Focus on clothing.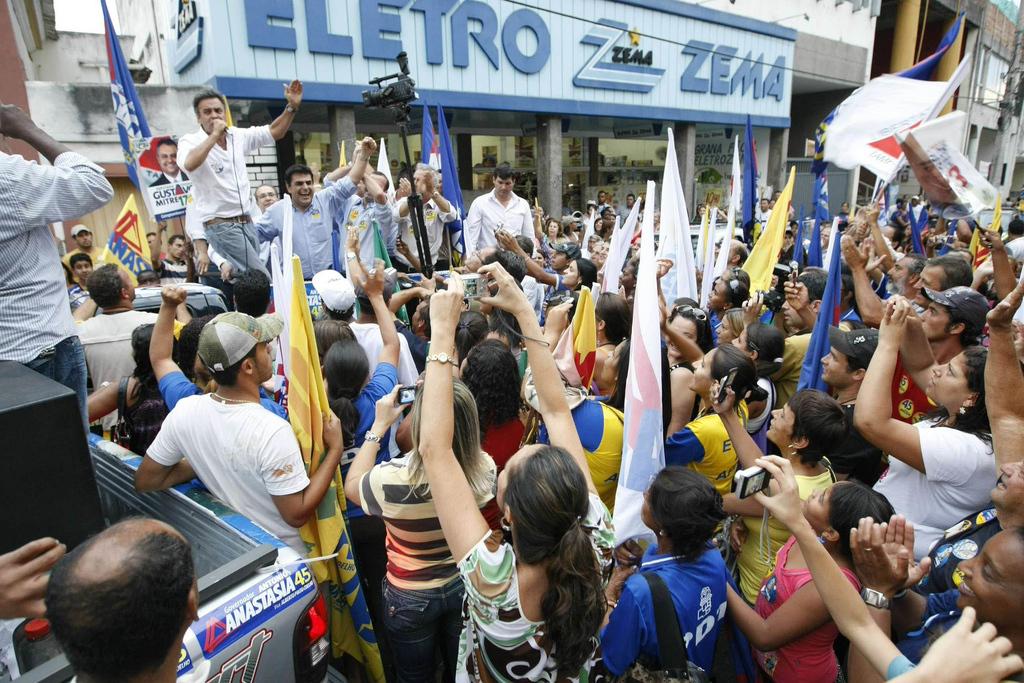
Focused at {"left": 519, "top": 274, "right": 543, "bottom": 322}.
